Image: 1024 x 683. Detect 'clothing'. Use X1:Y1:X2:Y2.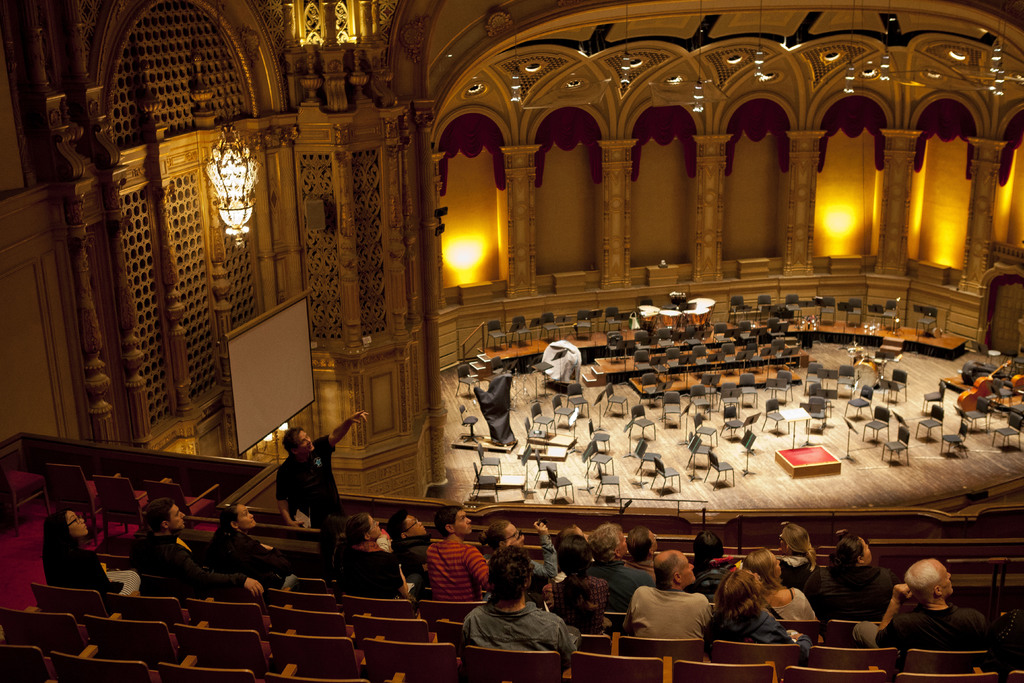
850:596:989:666.
